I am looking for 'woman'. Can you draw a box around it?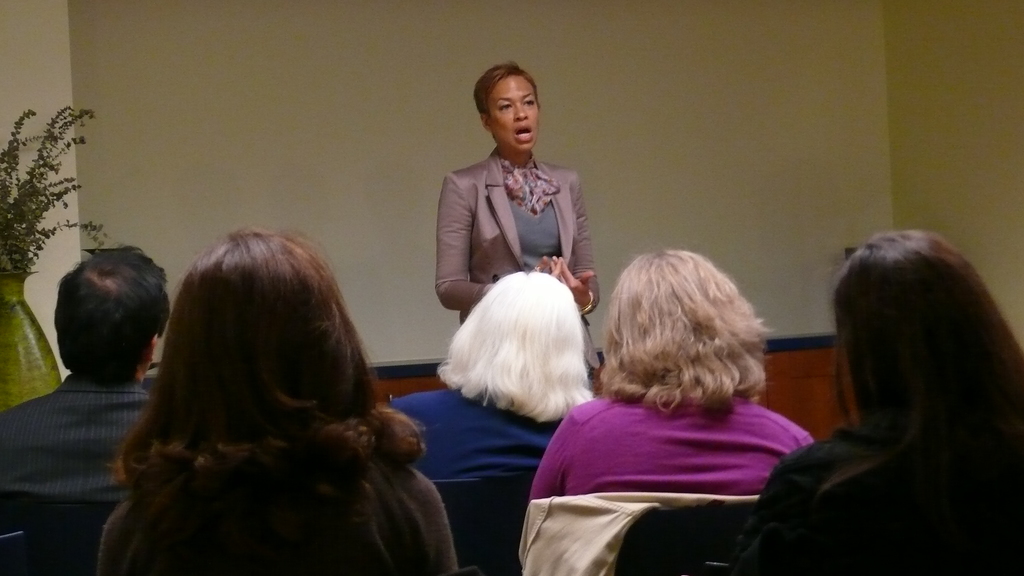
Sure, the bounding box is select_region(384, 269, 595, 476).
